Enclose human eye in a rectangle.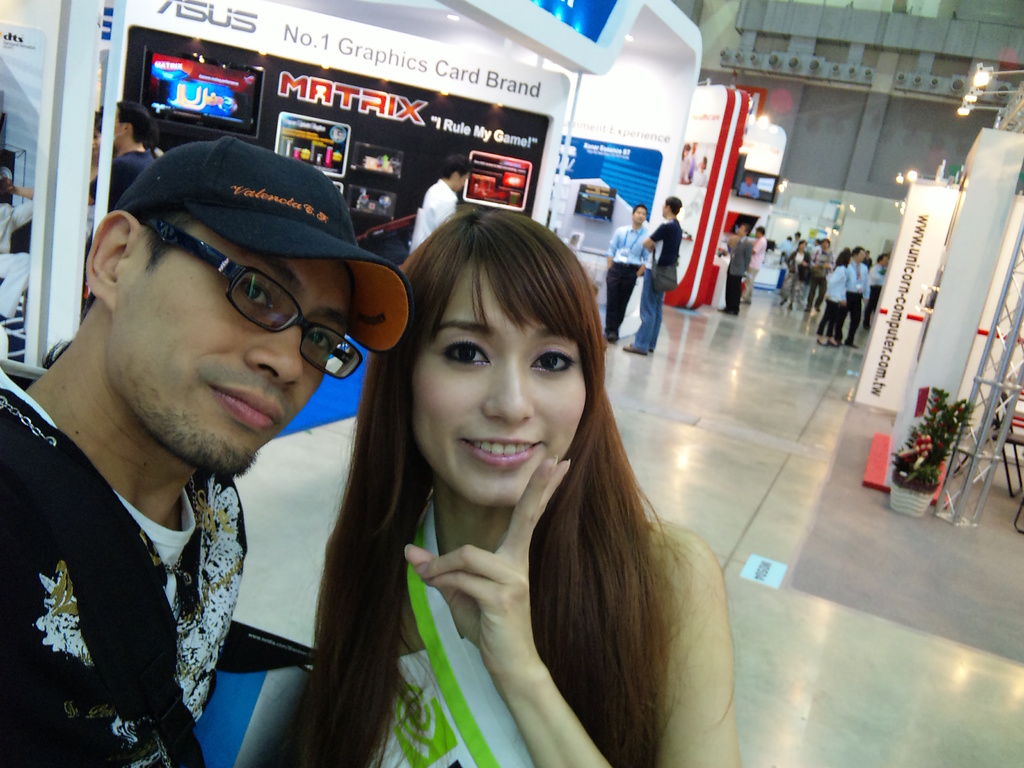
Rect(306, 326, 337, 360).
